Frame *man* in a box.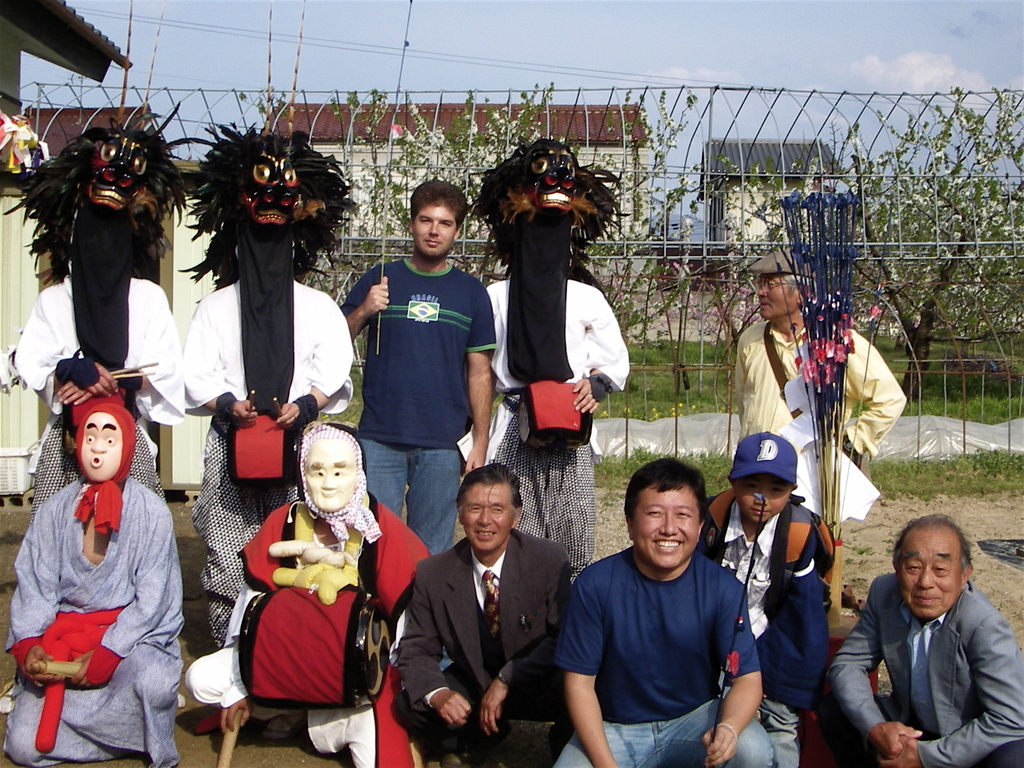
(x1=825, y1=515, x2=1023, y2=767).
